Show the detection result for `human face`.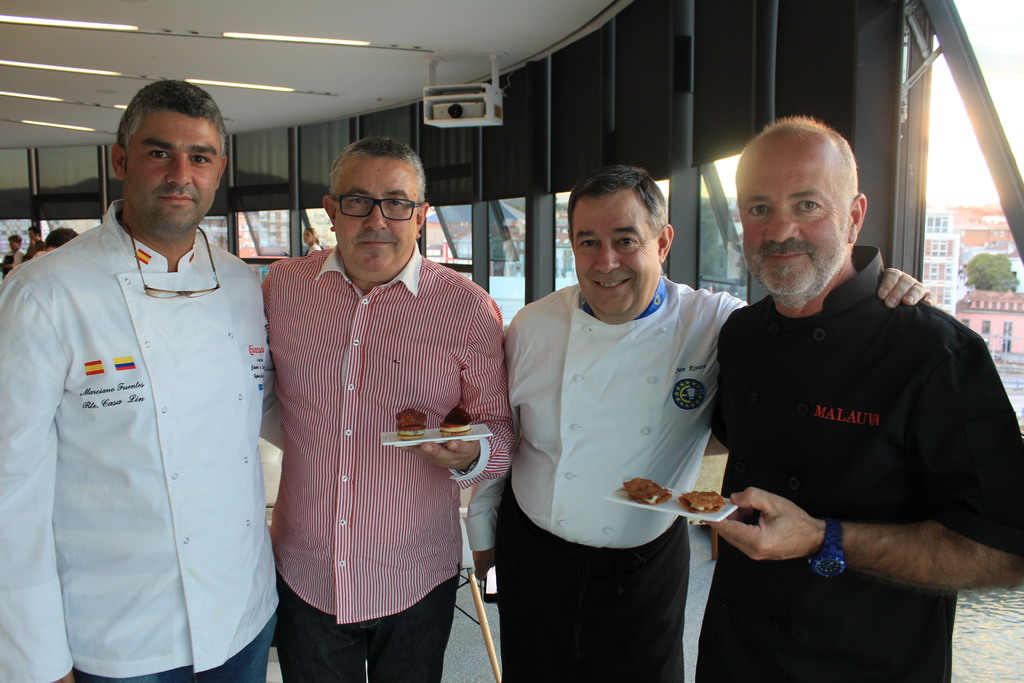
(x1=302, y1=227, x2=312, y2=245).
